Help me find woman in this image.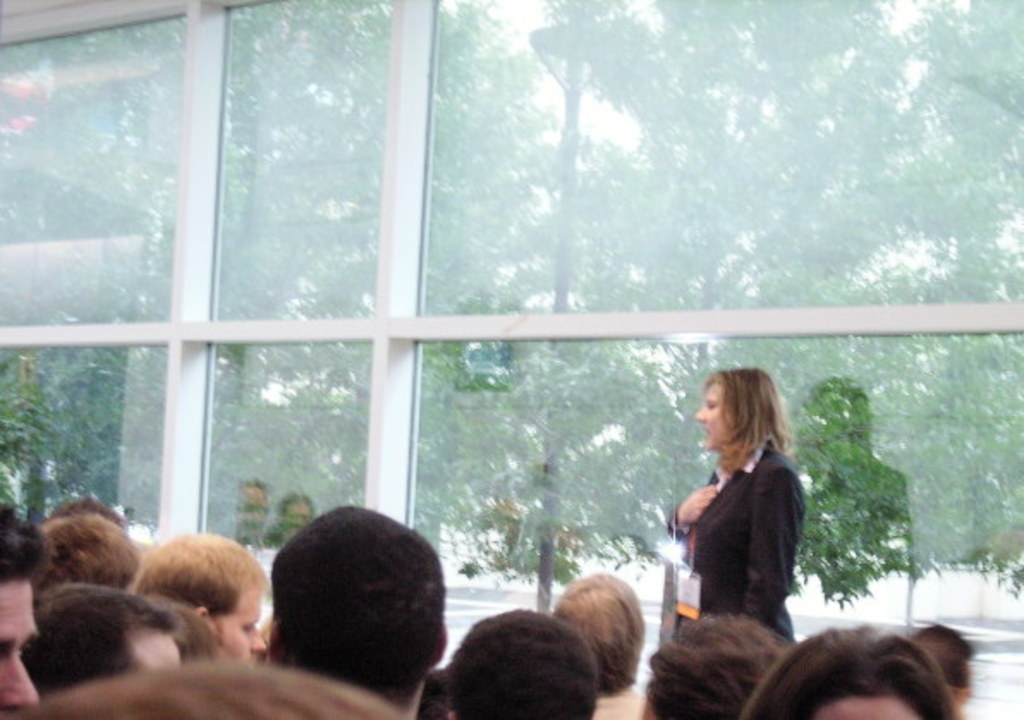
Found it: box(665, 366, 820, 660).
